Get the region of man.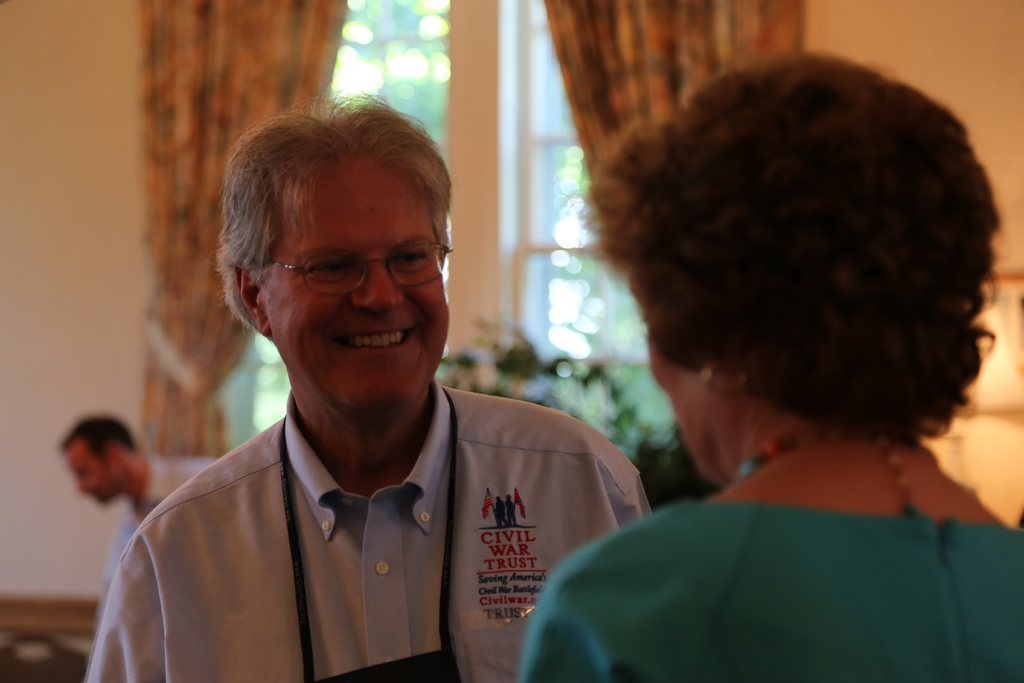
[60, 413, 219, 617].
